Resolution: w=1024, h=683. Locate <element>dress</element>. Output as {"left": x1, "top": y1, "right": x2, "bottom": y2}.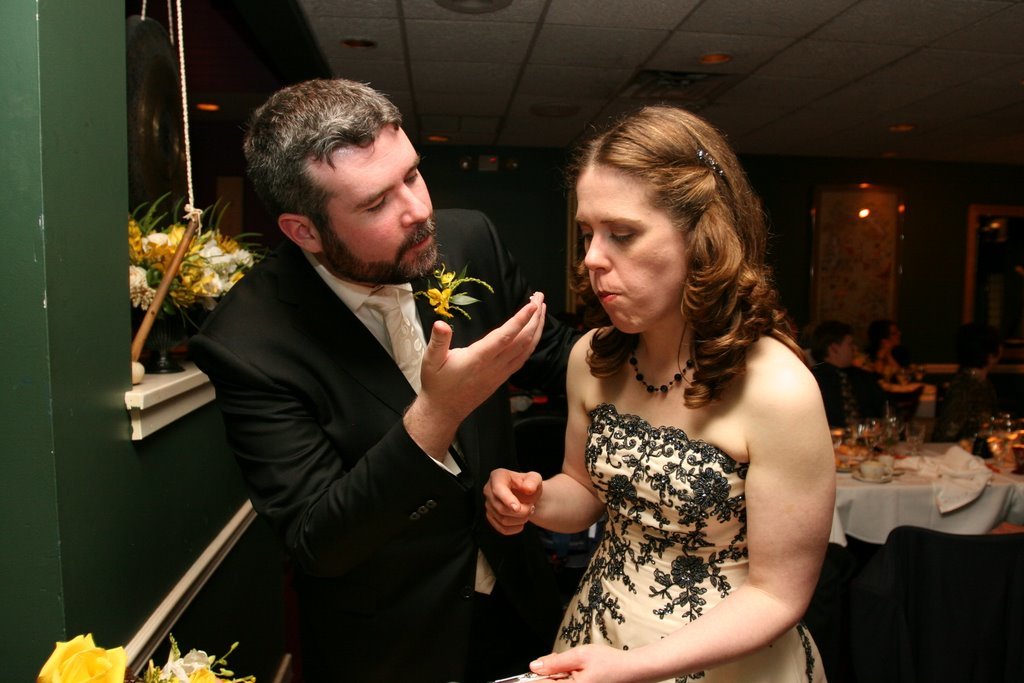
{"left": 546, "top": 400, "right": 828, "bottom": 682}.
